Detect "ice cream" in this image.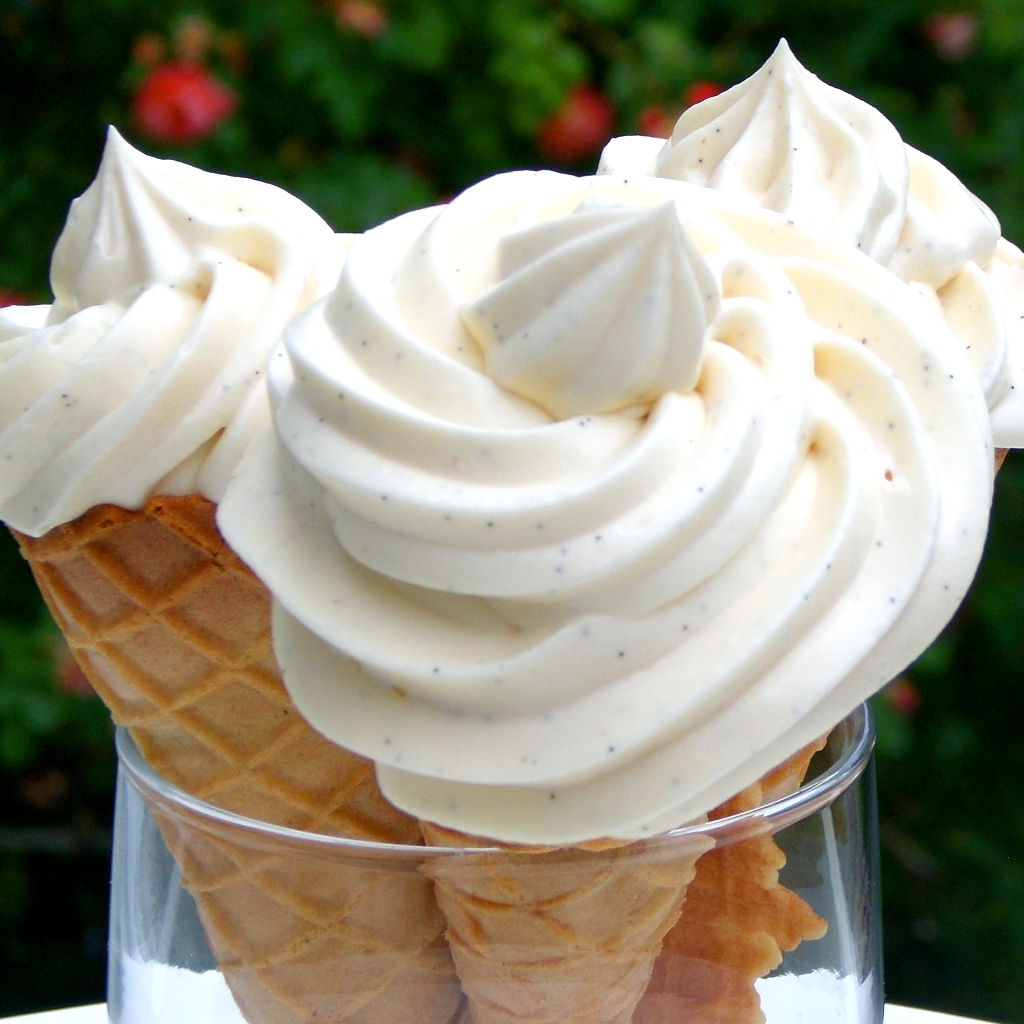
Detection: [0, 128, 364, 541].
